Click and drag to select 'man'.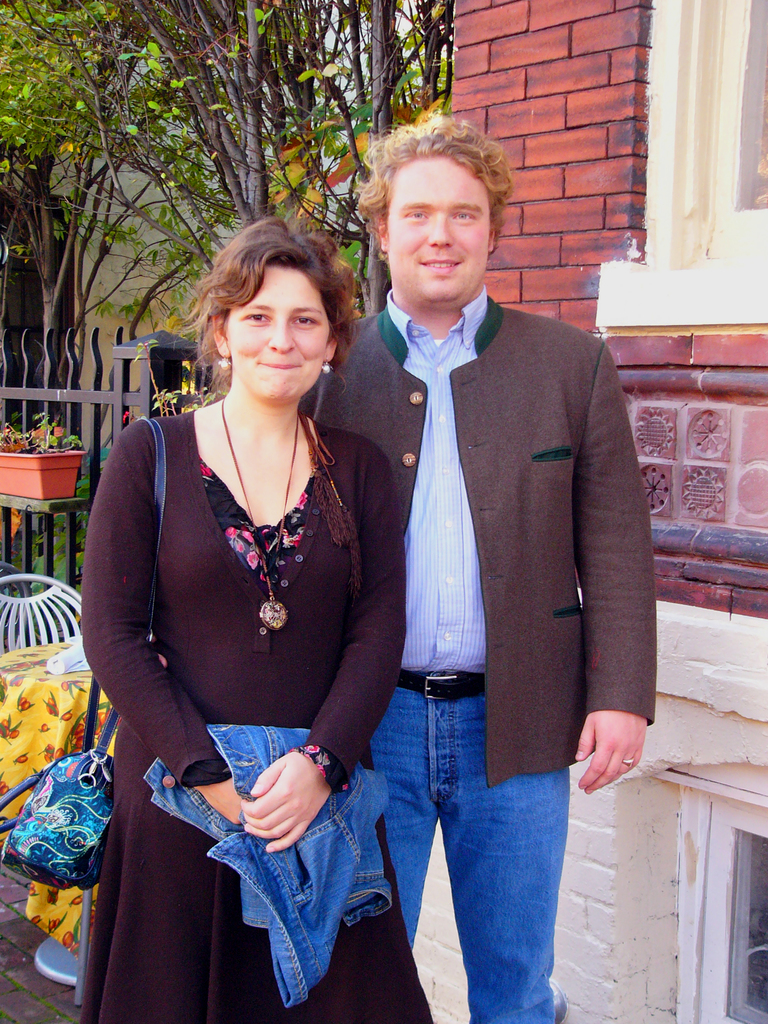
Selection: pyautogui.locateOnScreen(304, 125, 656, 986).
